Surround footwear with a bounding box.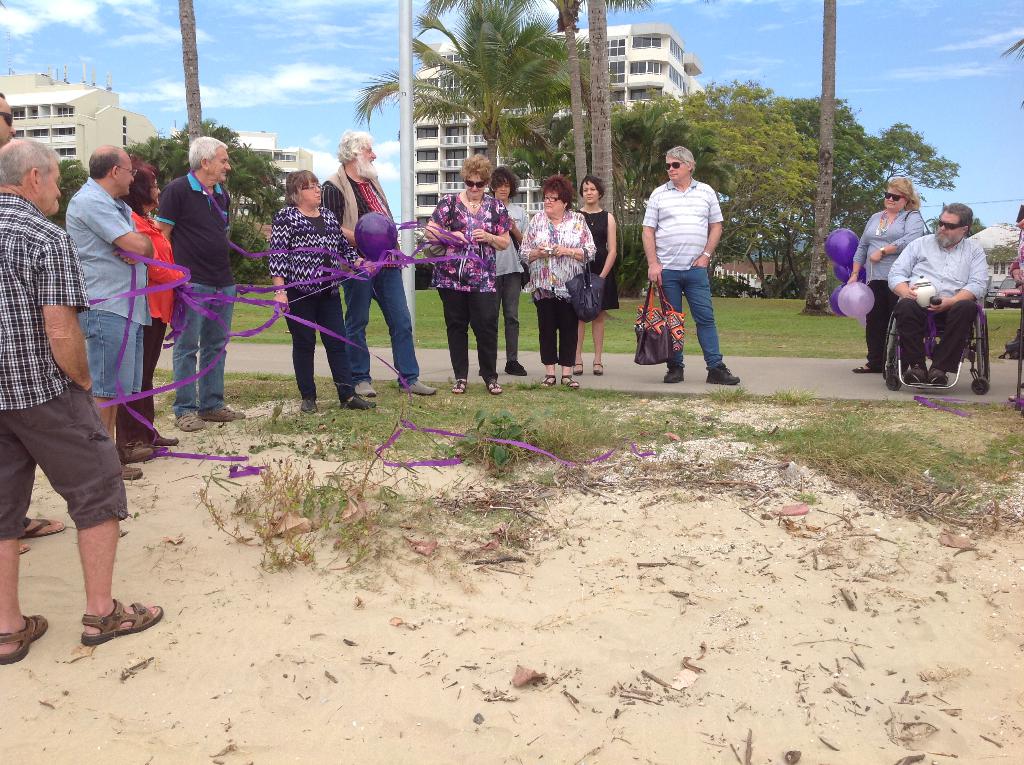
crop(399, 378, 436, 394).
